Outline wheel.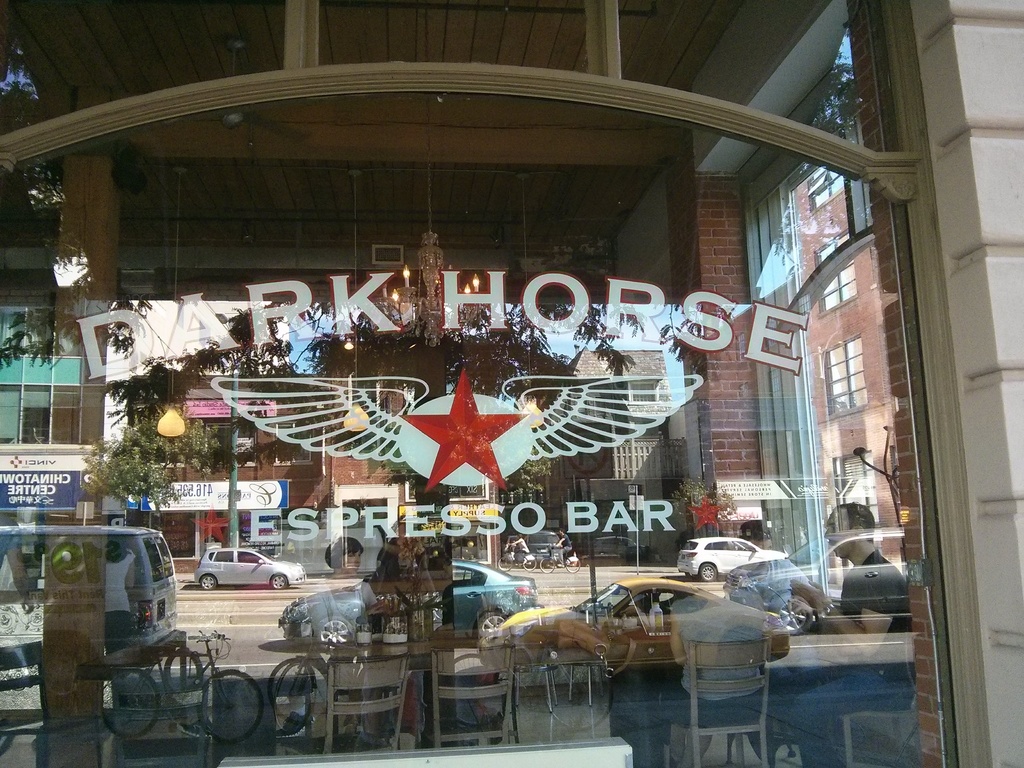
Outline: bbox=[198, 573, 216, 593].
